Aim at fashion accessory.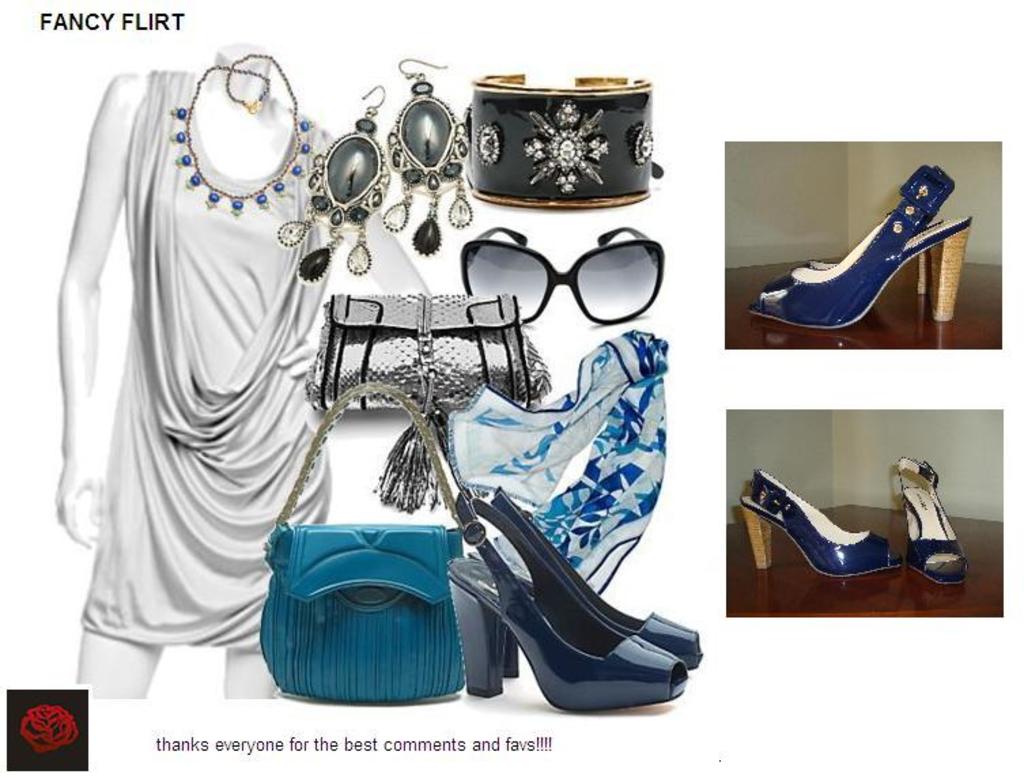
Aimed at rect(749, 163, 966, 332).
